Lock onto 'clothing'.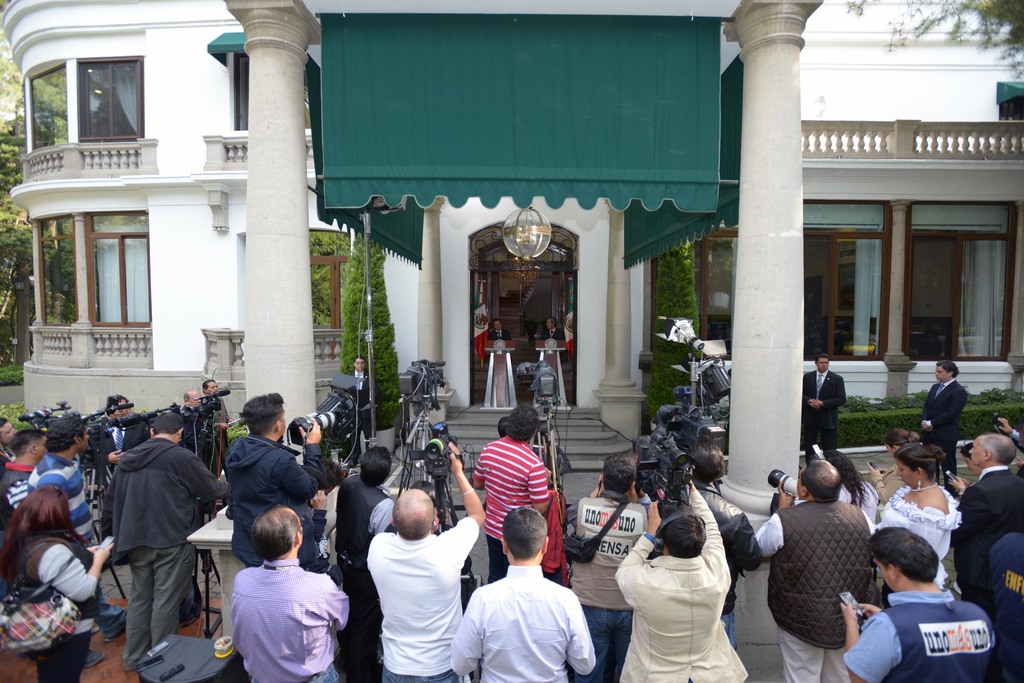
Locked: {"x1": 920, "y1": 380, "x2": 966, "y2": 469}.
